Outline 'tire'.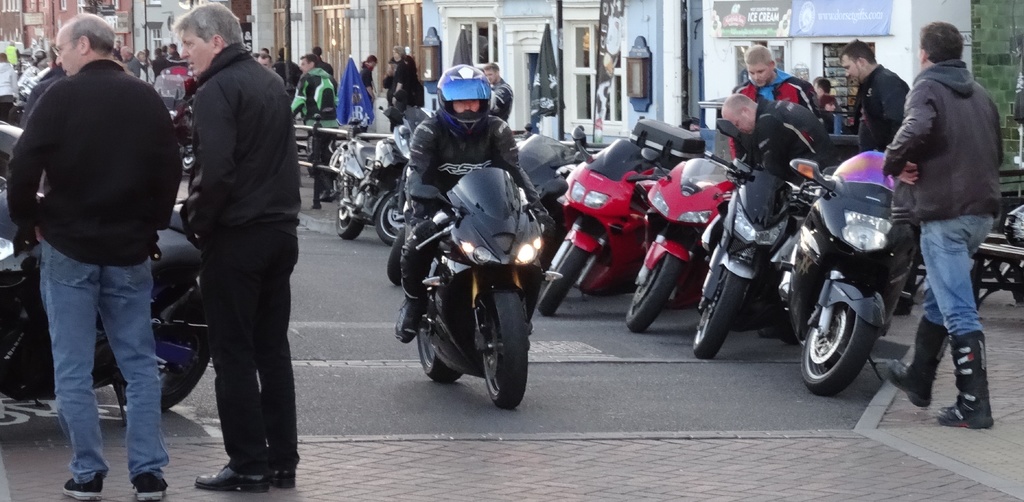
Outline: x1=533, y1=215, x2=605, y2=318.
